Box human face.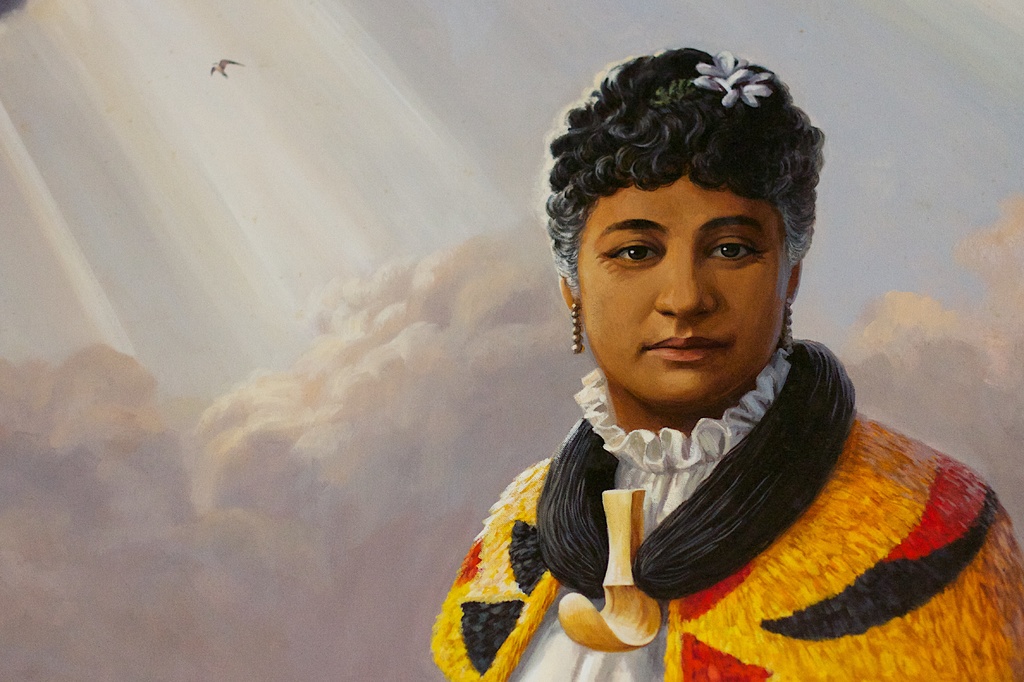
box=[577, 177, 797, 404].
